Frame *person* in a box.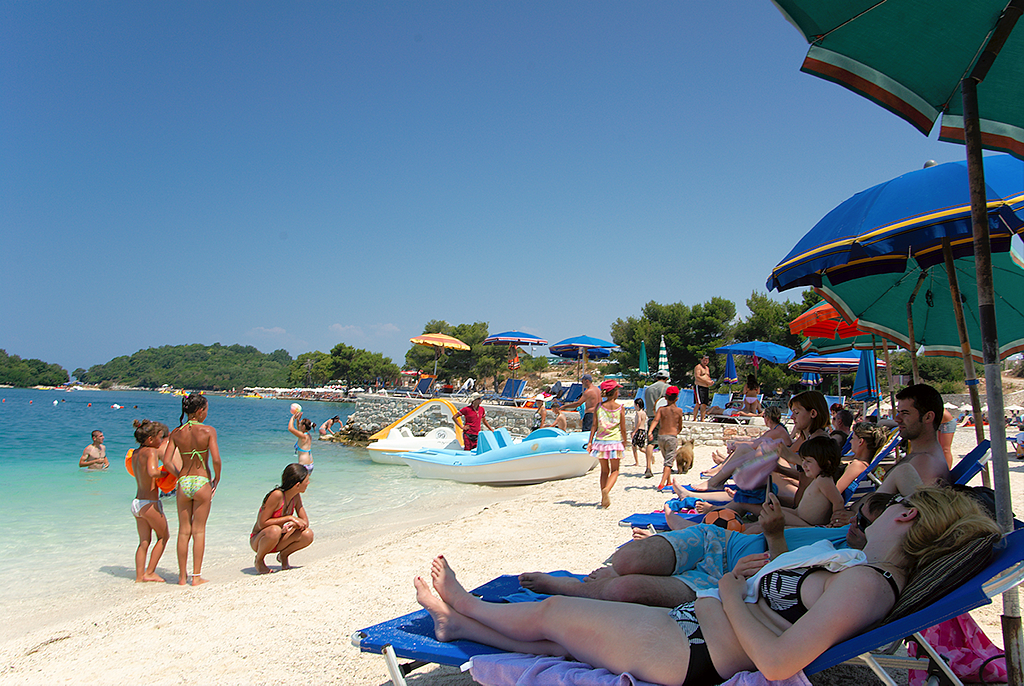
{"x1": 666, "y1": 436, "x2": 846, "y2": 525}.
